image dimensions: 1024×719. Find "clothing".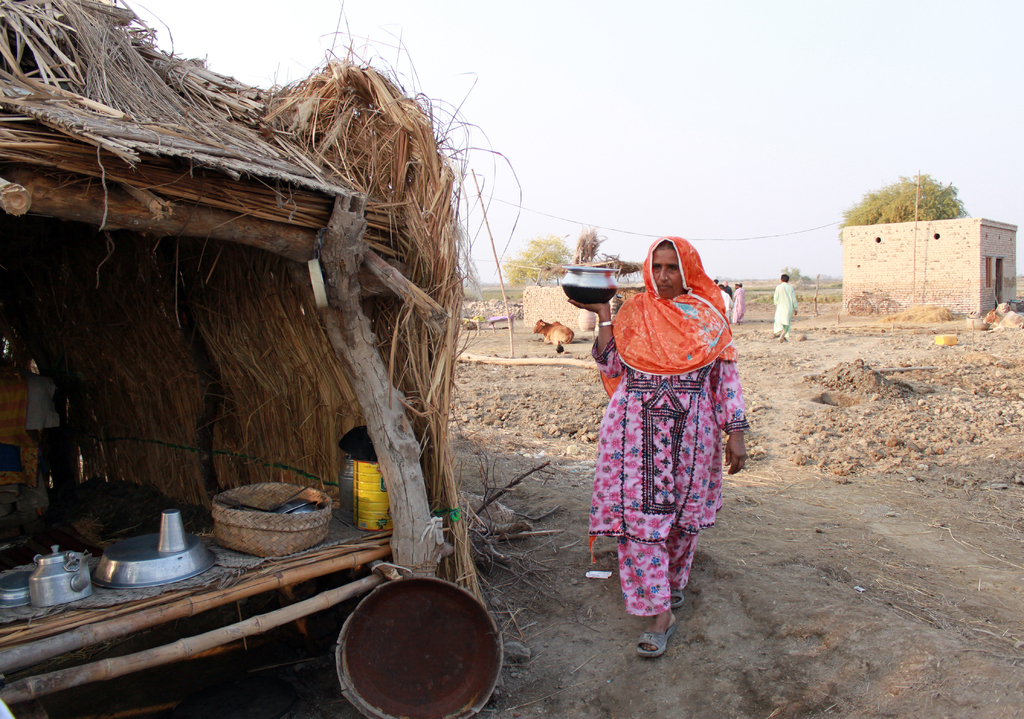
box(736, 286, 747, 320).
